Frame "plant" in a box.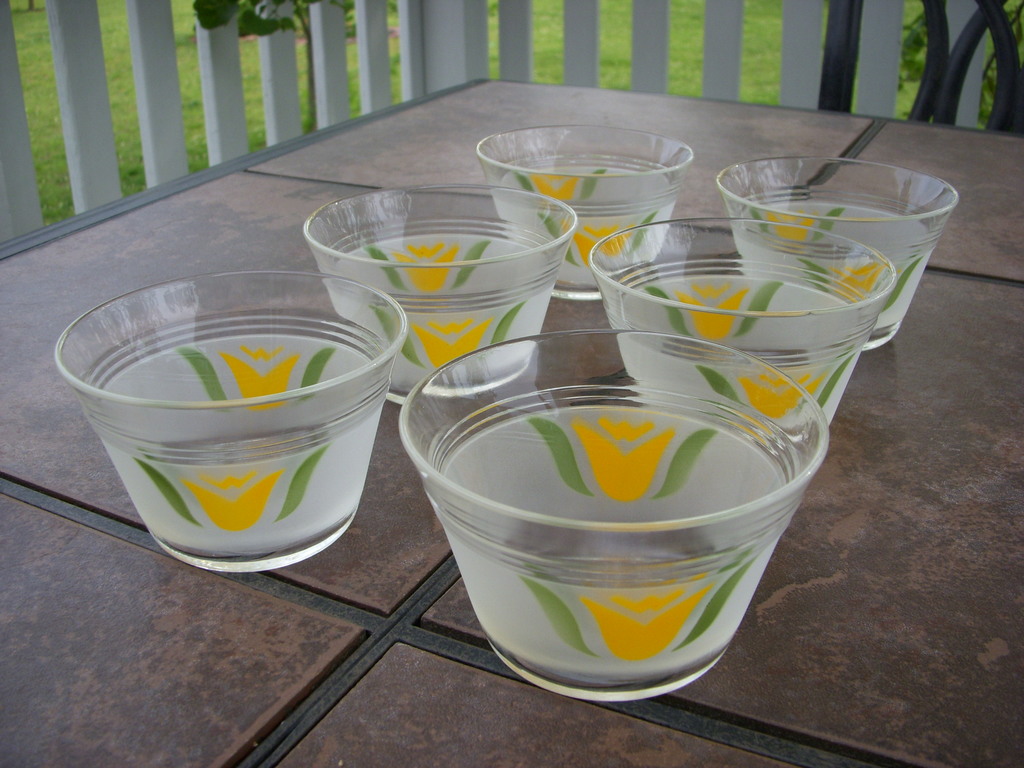
<region>189, 0, 349, 127</region>.
